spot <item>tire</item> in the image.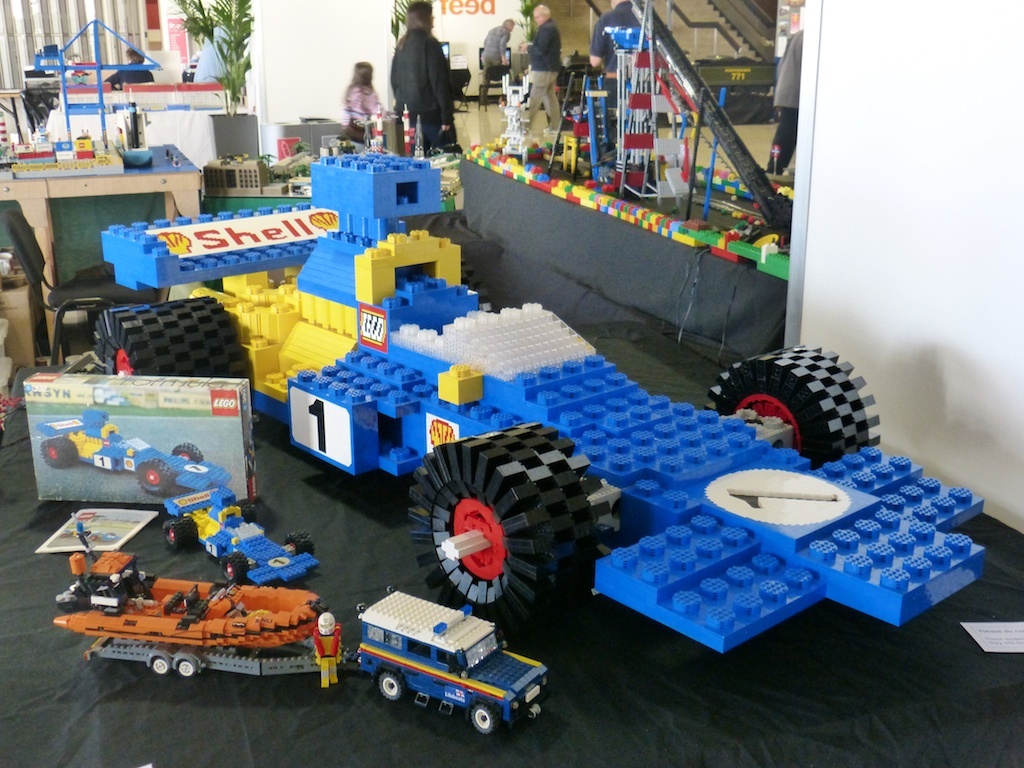
<item>tire</item> found at [400, 424, 601, 618].
